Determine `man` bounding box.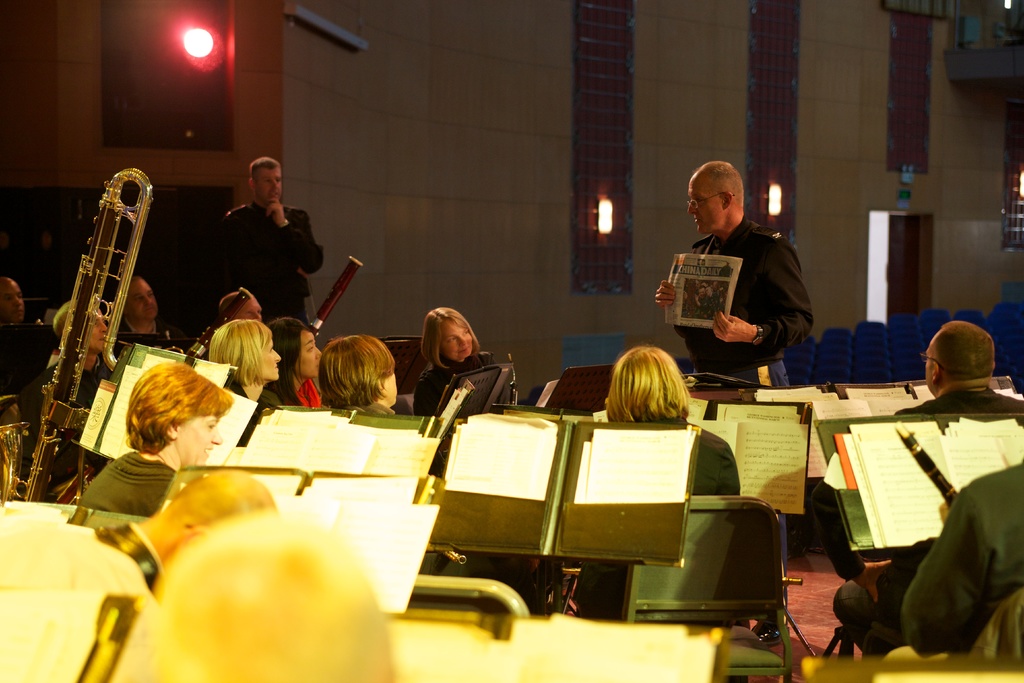
Determined: pyautogui.locateOnScreen(22, 292, 118, 495).
